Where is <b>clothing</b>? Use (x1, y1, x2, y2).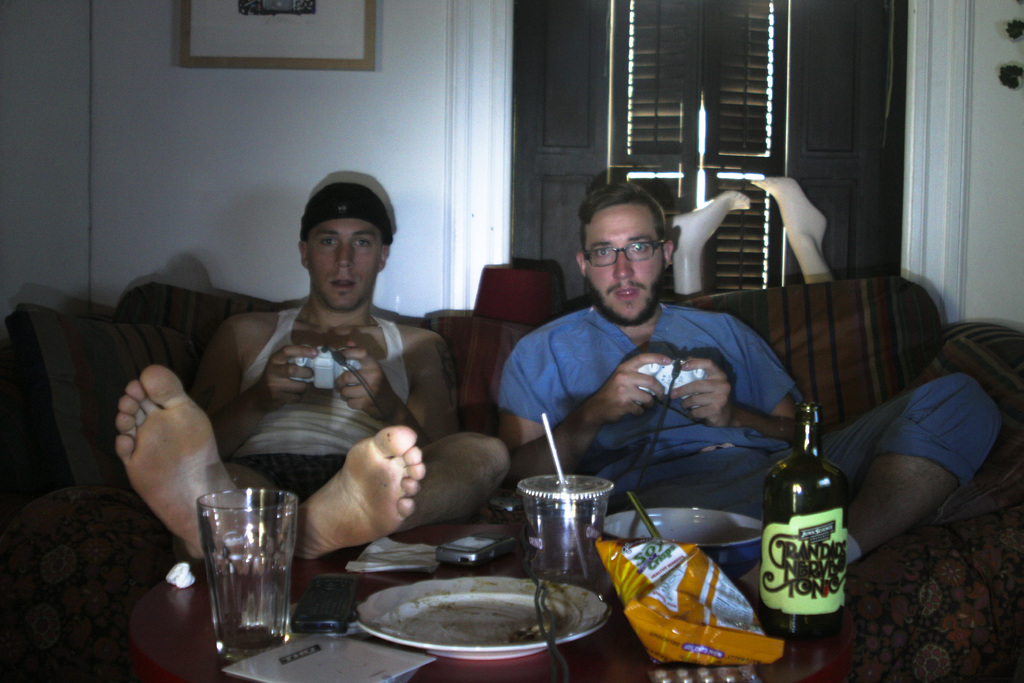
(496, 301, 1004, 524).
